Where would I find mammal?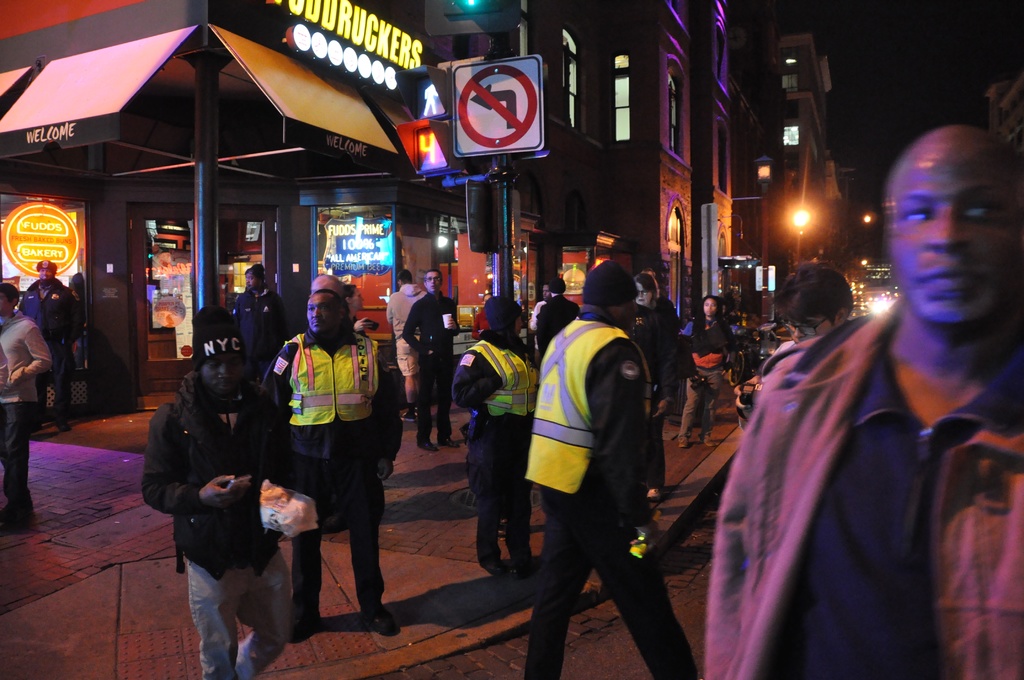
At left=775, top=261, right=856, bottom=353.
